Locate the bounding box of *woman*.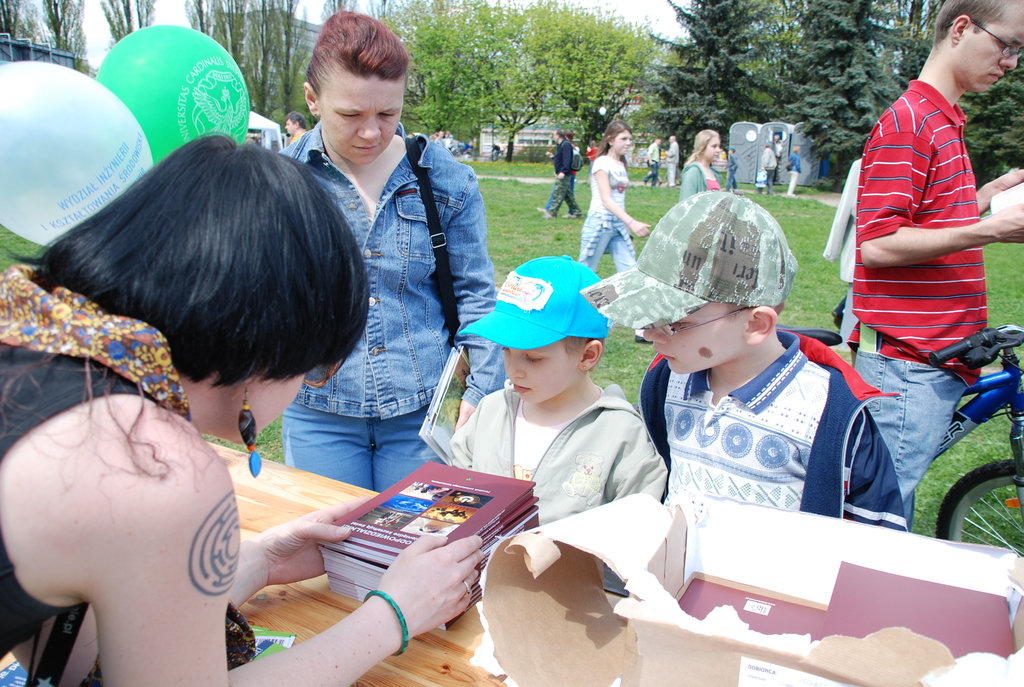
Bounding box: (x1=671, y1=126, x2=721, y2=210).
